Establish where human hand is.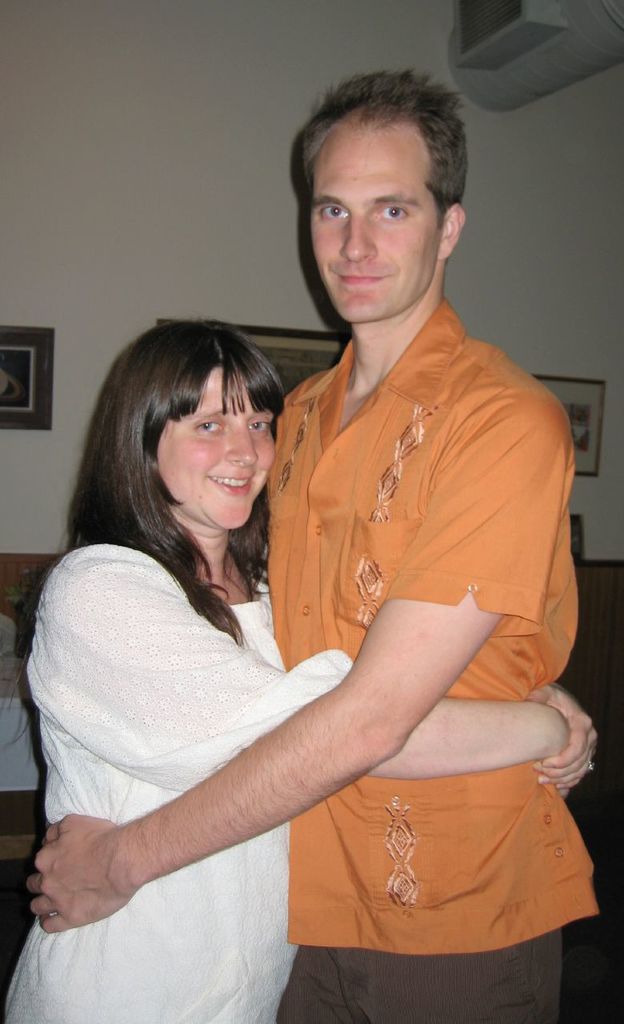
Established at 21, 811, 122, 934.
